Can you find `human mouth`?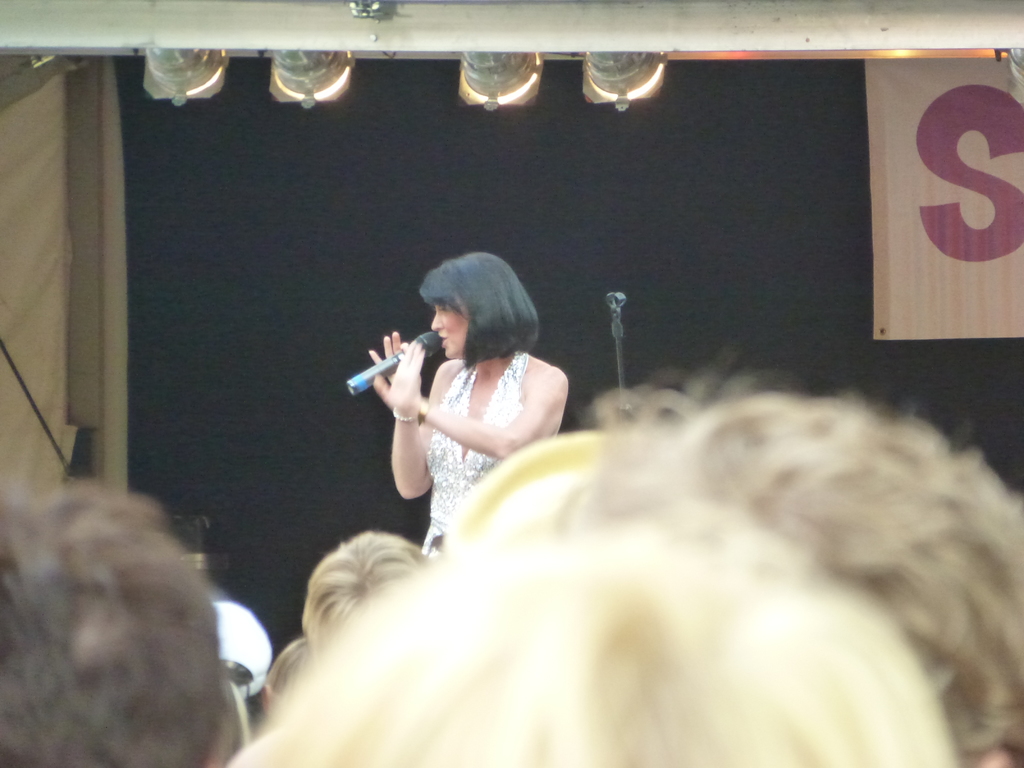
Yes, bounding box: [left=435, top=337, right=445, bottom=342].
